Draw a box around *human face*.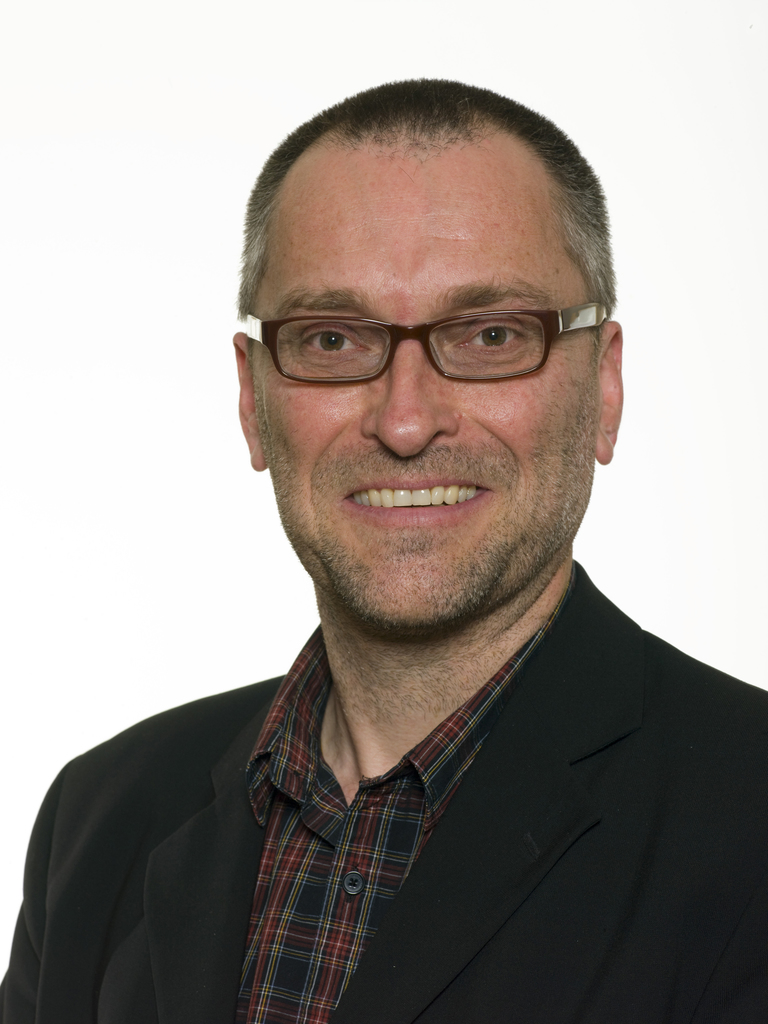
[left=253, top=145, right=601, bottom=624].
